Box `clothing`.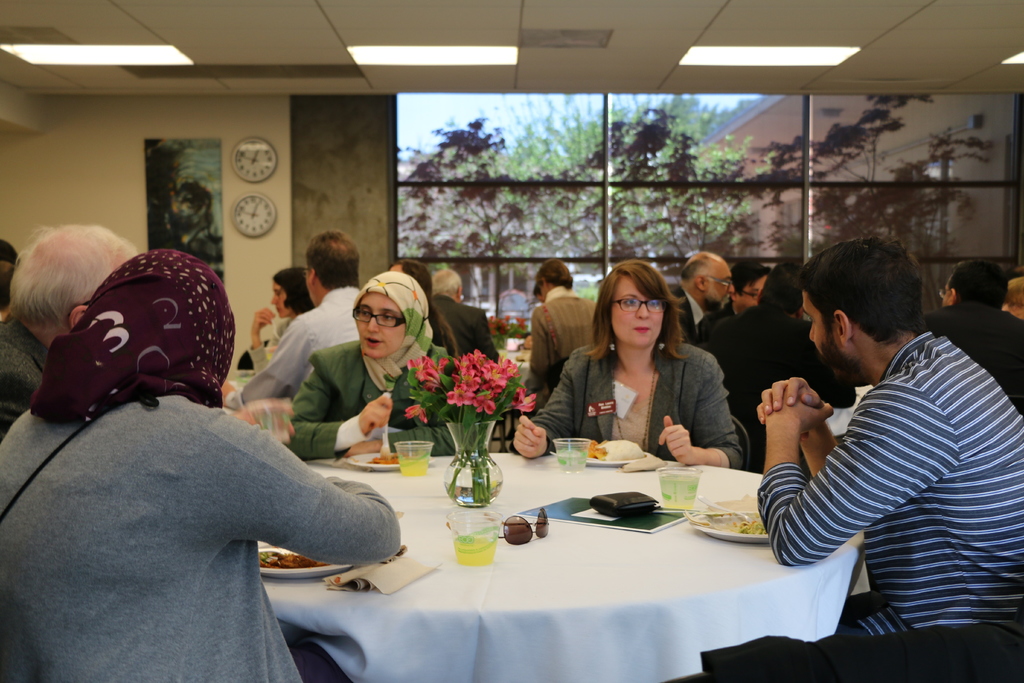
419/291/502/362.
